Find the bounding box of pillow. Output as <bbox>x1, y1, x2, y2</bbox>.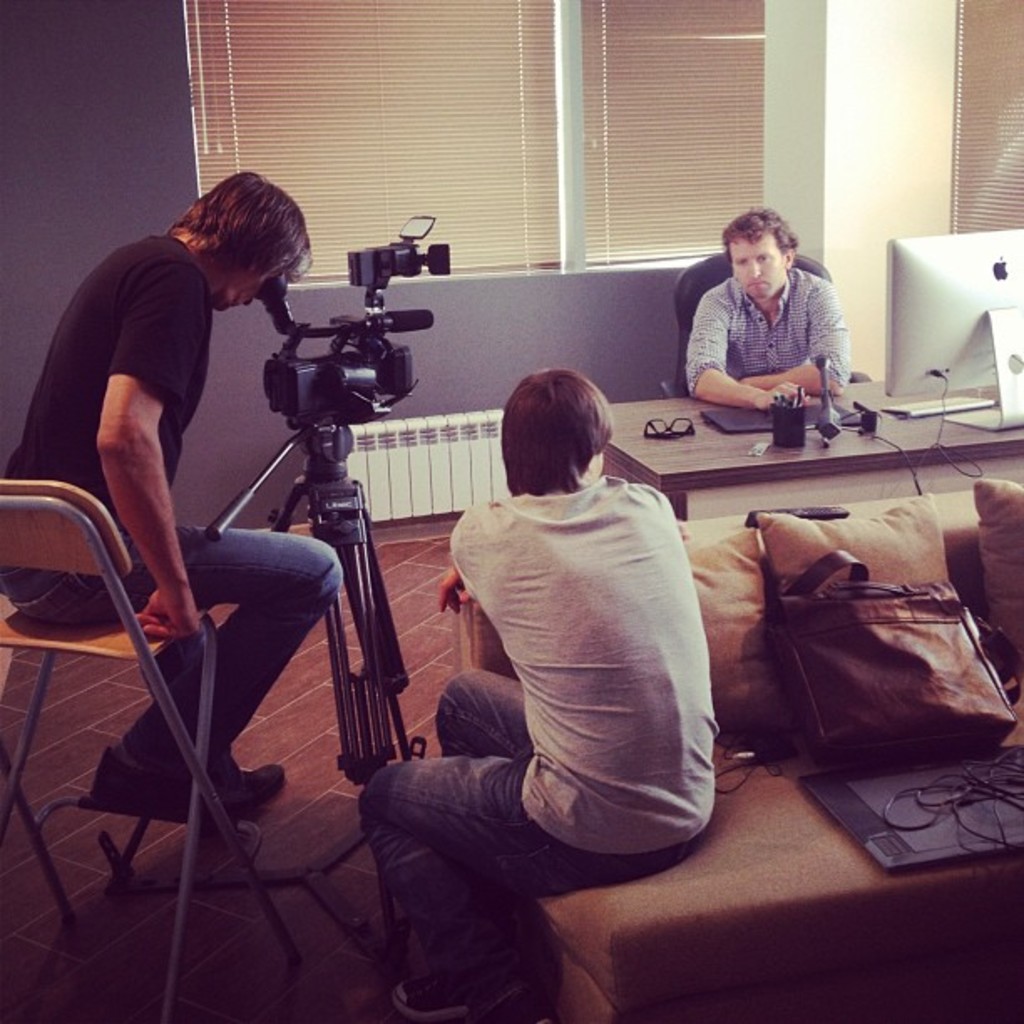
<bbox>683, 524, 790, 740</bbox>.
